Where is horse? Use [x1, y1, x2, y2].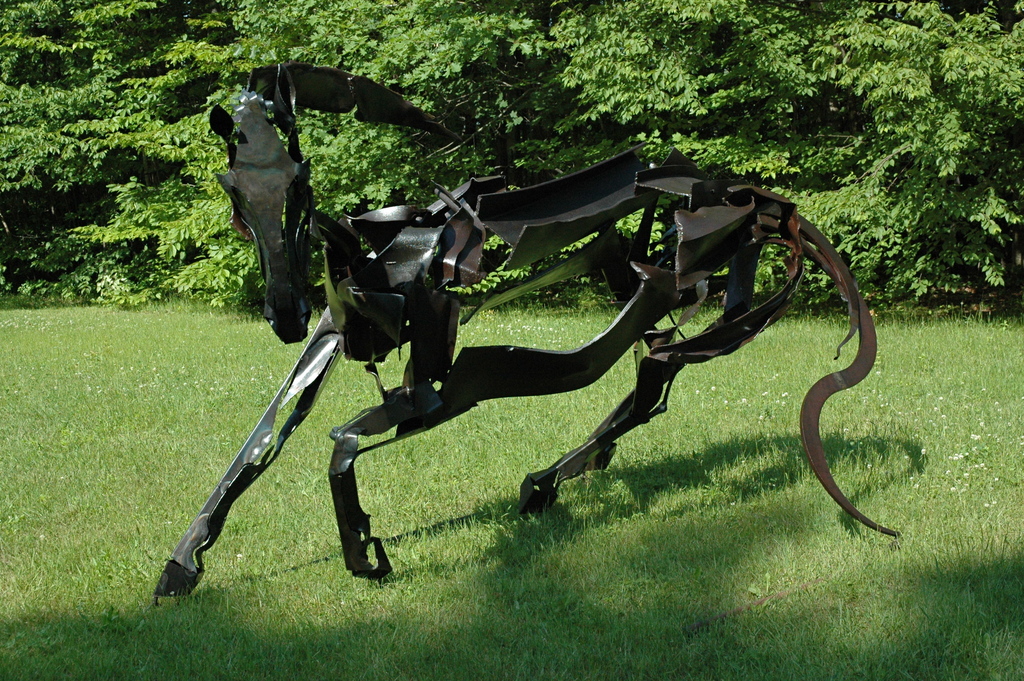
[152, 66, 904, 602].
